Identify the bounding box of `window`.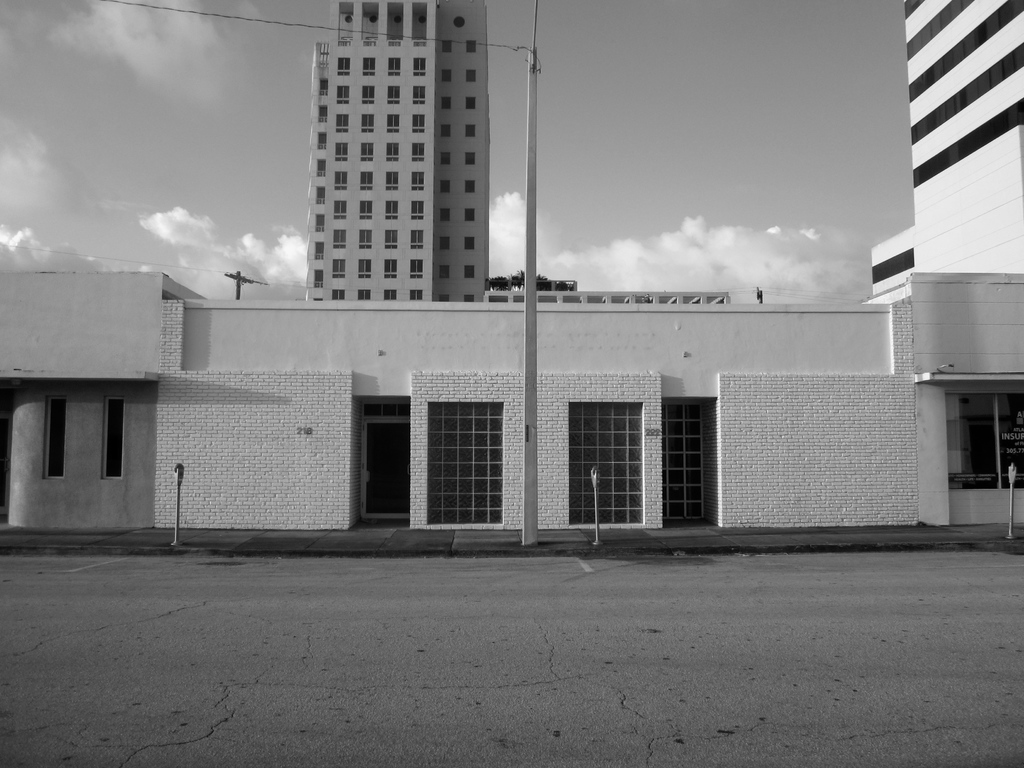
bbox=[661, 404, 703, 518].
